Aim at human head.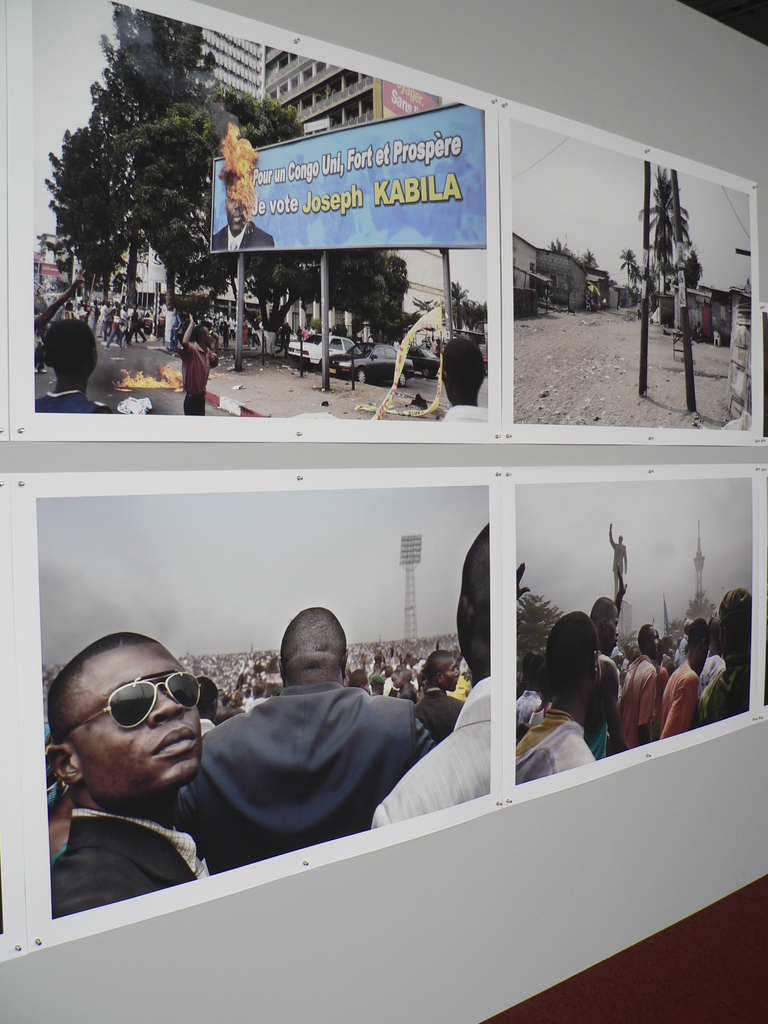
Aimed at bbox=(522, 648, 536, 676).
